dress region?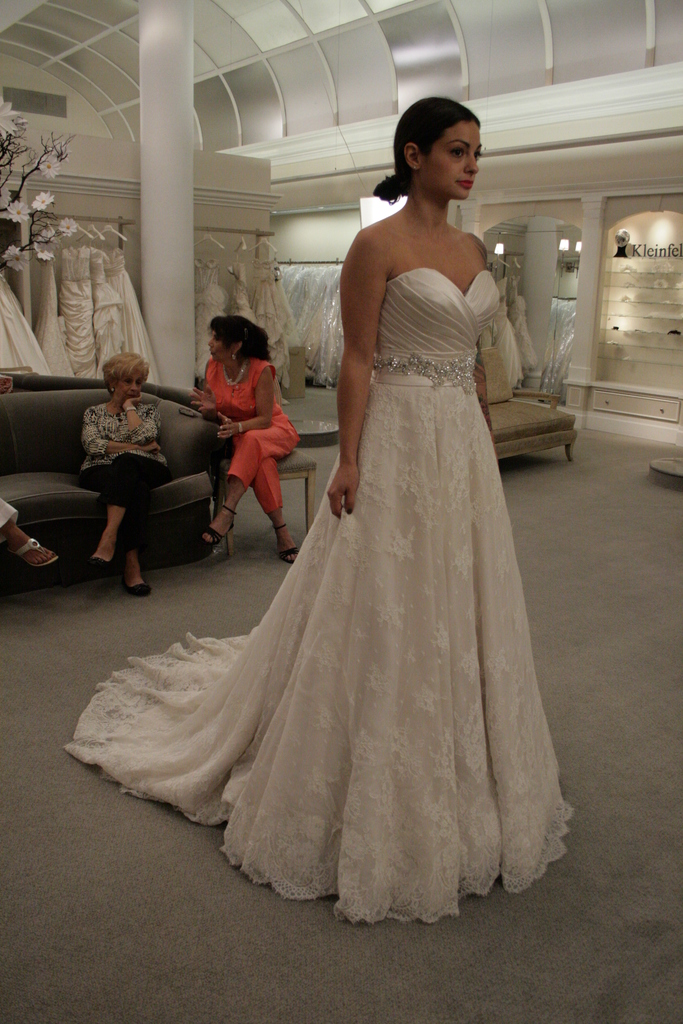
detection(63, 262, 580, 929)
